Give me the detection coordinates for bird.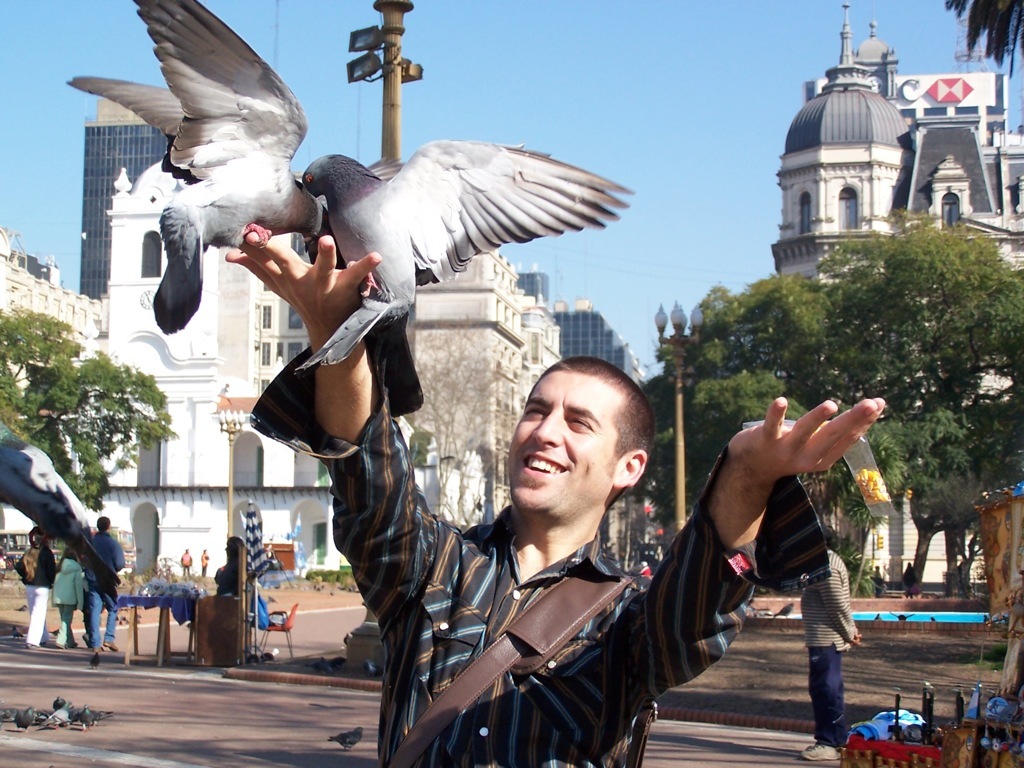
Rect(299, 136, 638, 418).
